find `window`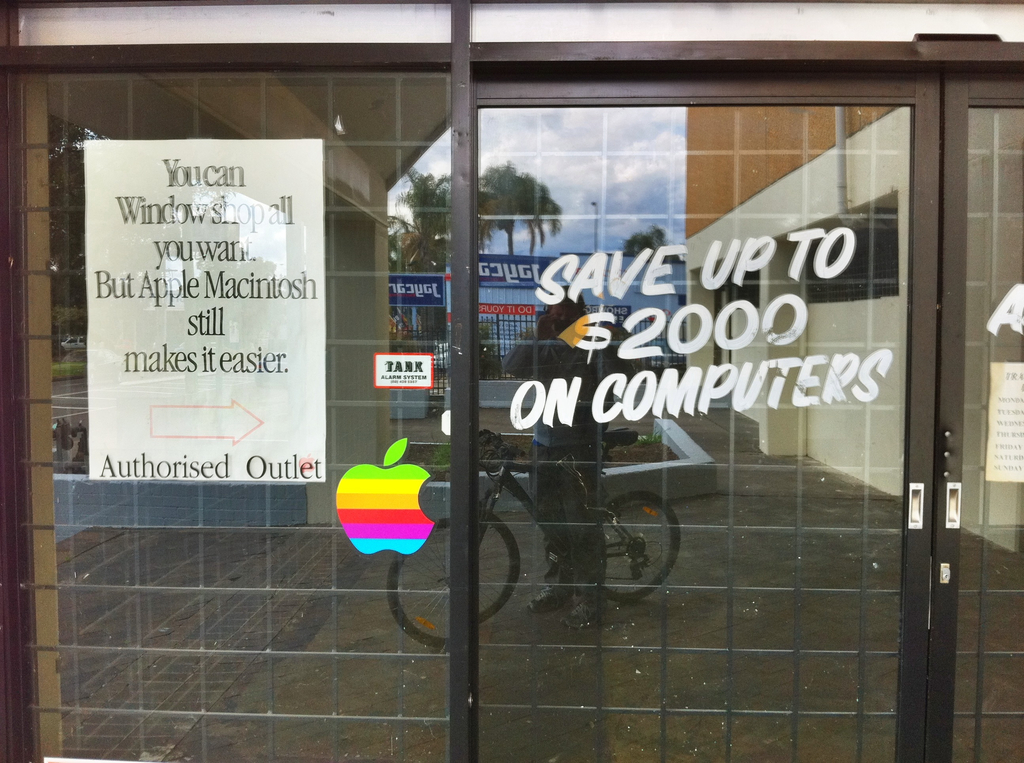
x1=51 y1=118 x2=184 y2=541
